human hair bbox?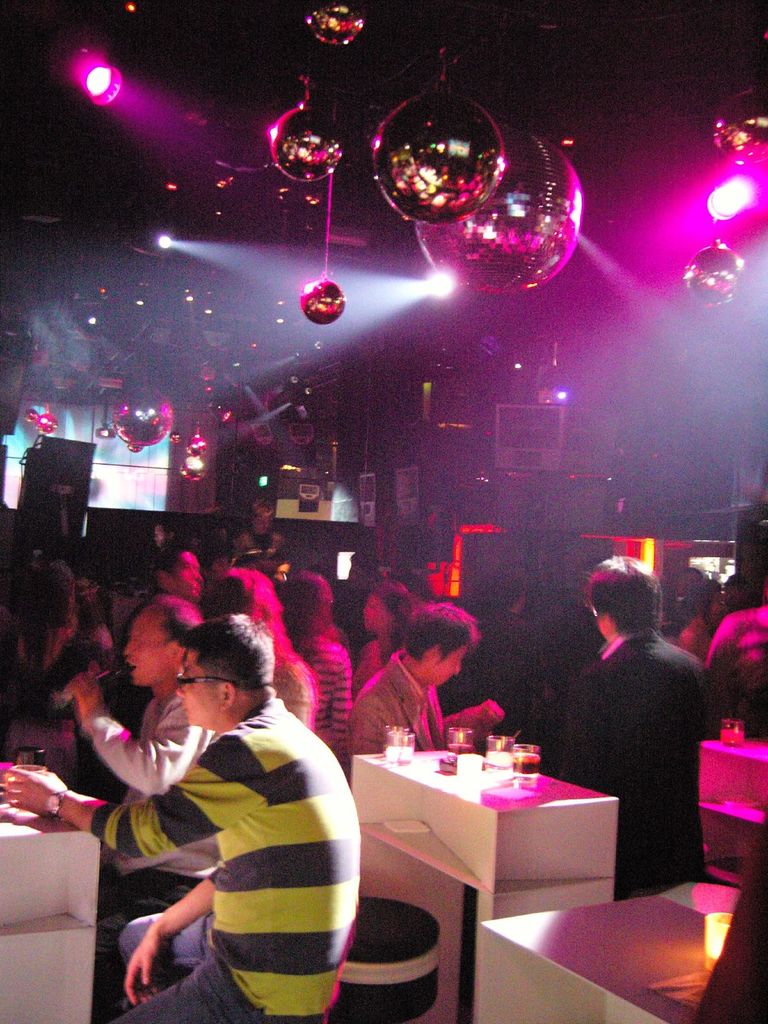
locate(154, 594, 204, 645)
